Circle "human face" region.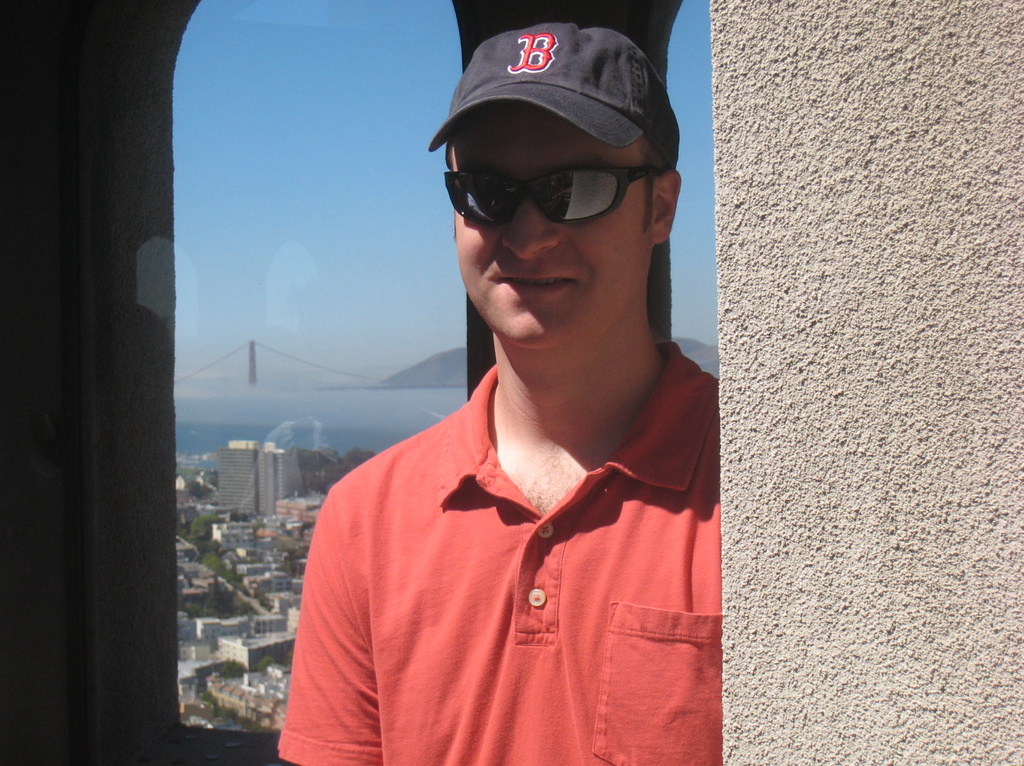
Region: detection(450, 107, 653, 347).
